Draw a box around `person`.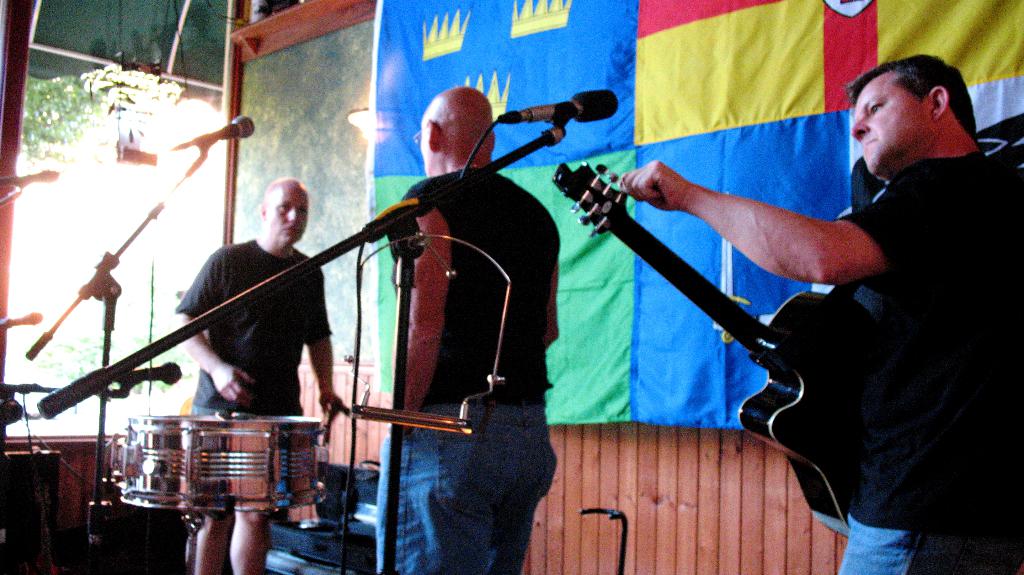
[173, 174, 342, 574].
